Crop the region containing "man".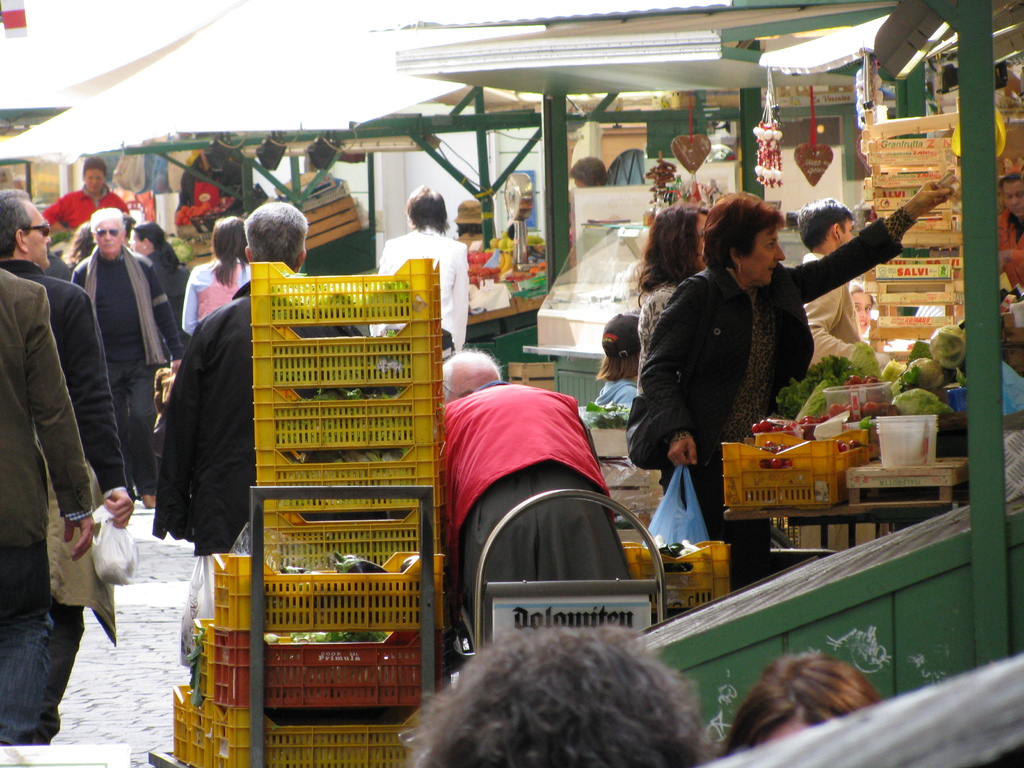
Crop region: <bbox>41, 154, 129, 234</bbox>.
